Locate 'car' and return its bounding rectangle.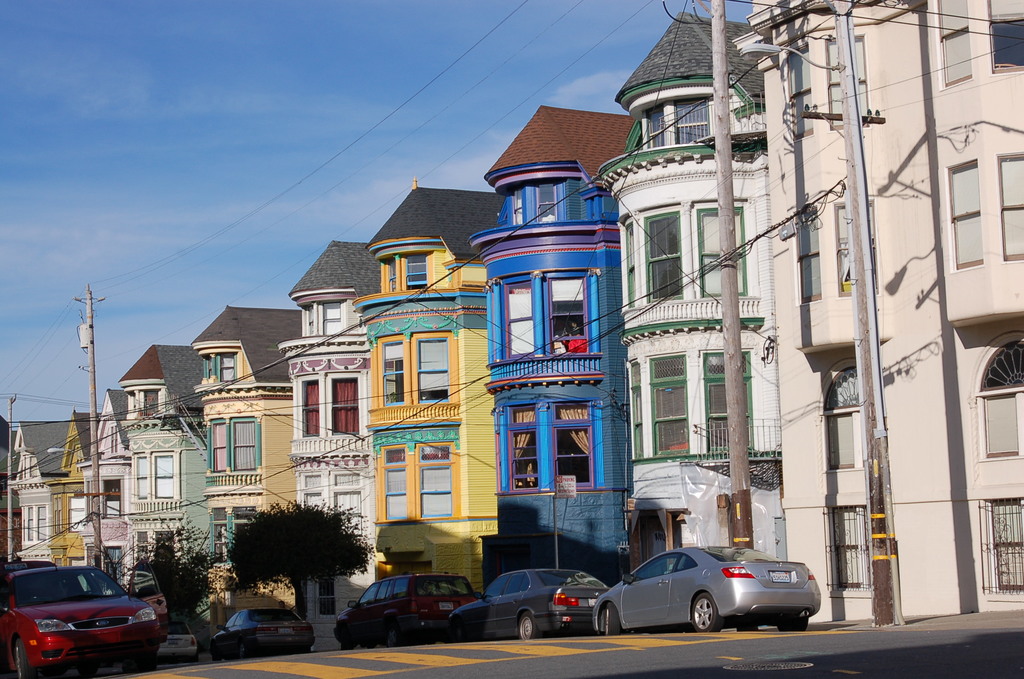
BBox(0, 541, 165, 678).
